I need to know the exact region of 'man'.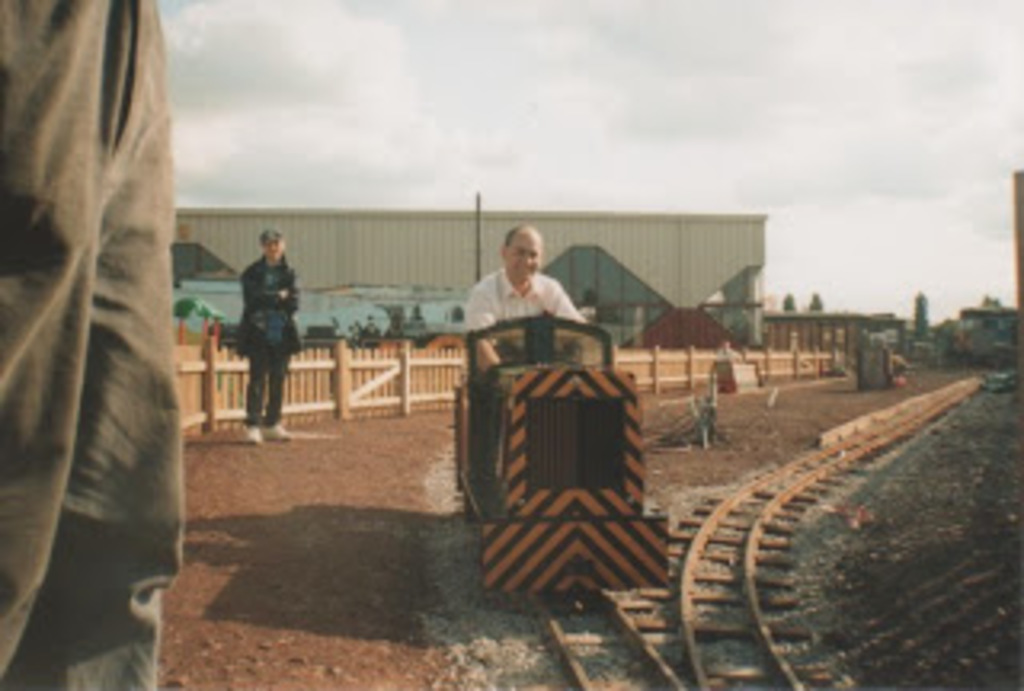
Region: left=461, top=227, right=602, bottom=384.
